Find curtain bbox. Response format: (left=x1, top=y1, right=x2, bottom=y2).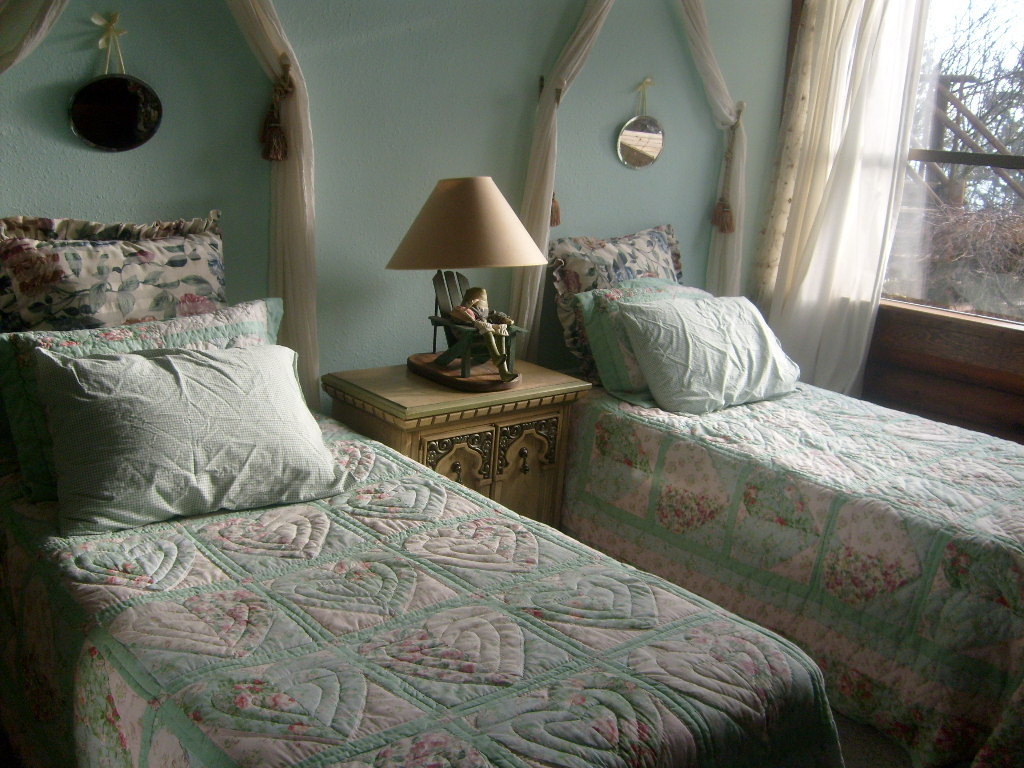
(left=506, top=0, right=611, bottom=365).
